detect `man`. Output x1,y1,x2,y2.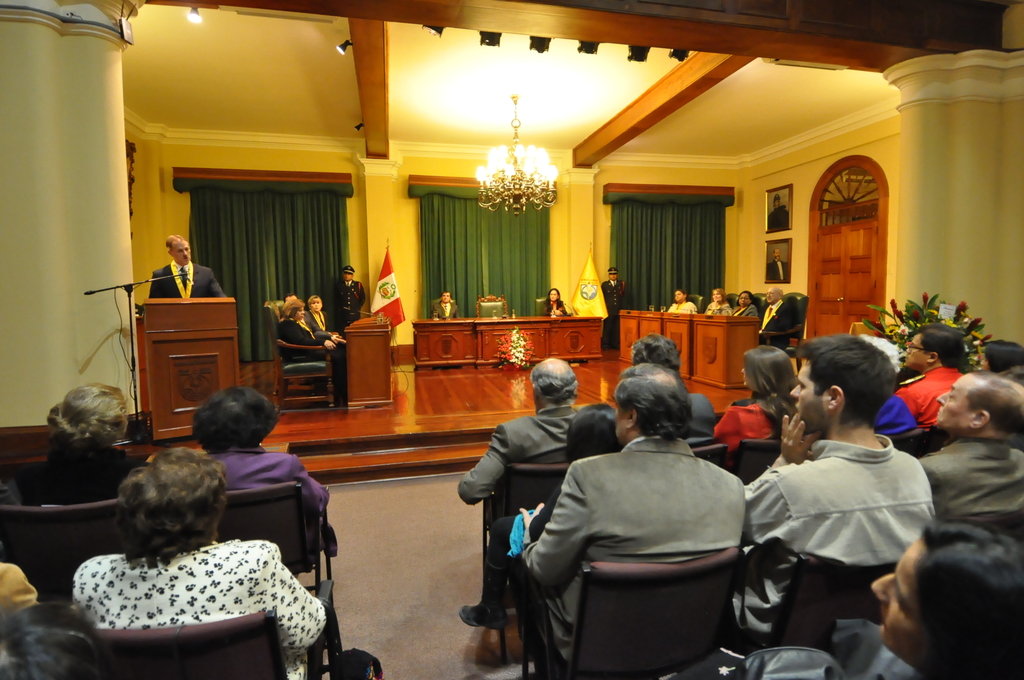
728,335,943,645.
